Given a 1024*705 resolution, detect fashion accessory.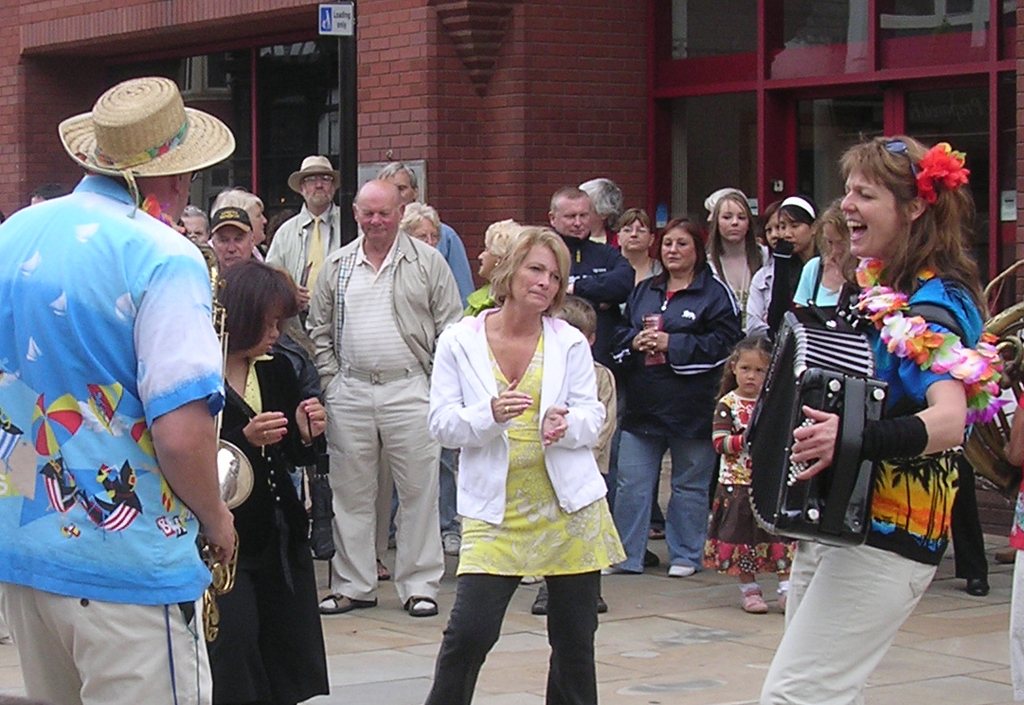
(726,261,749,309).
